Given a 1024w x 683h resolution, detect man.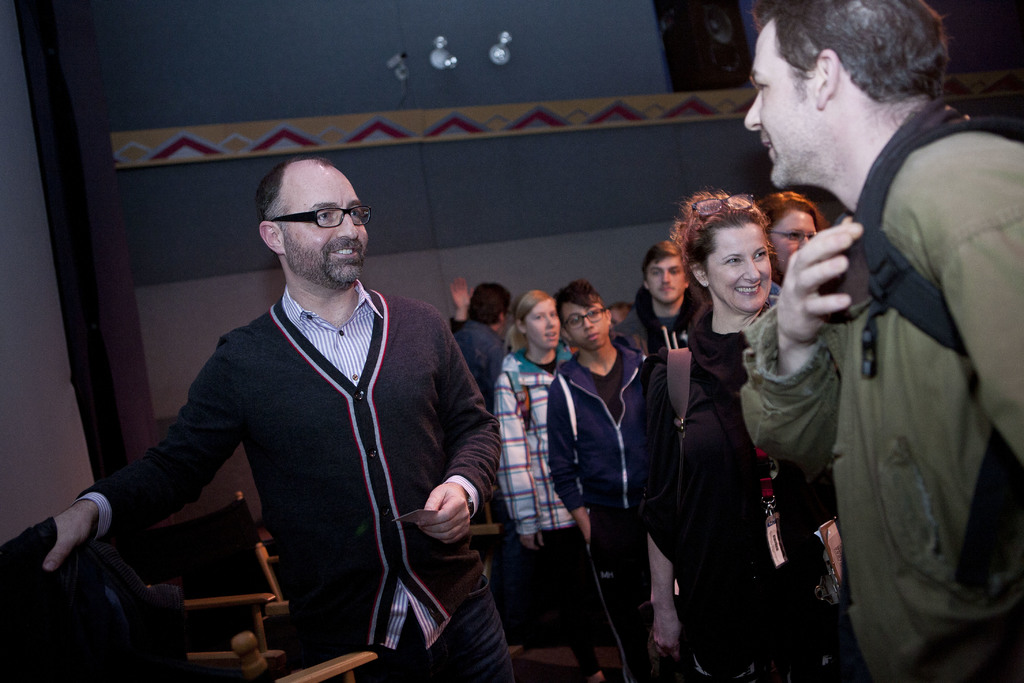
BBox(447, 281, 506, 412).
